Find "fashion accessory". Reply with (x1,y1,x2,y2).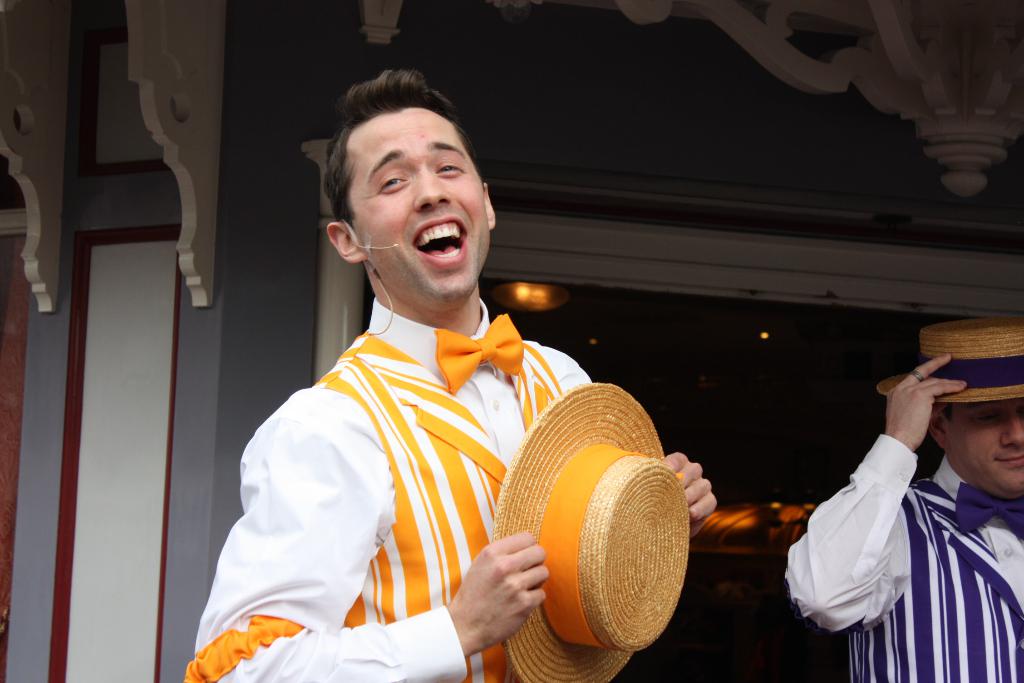
(876,317,1023,403).
